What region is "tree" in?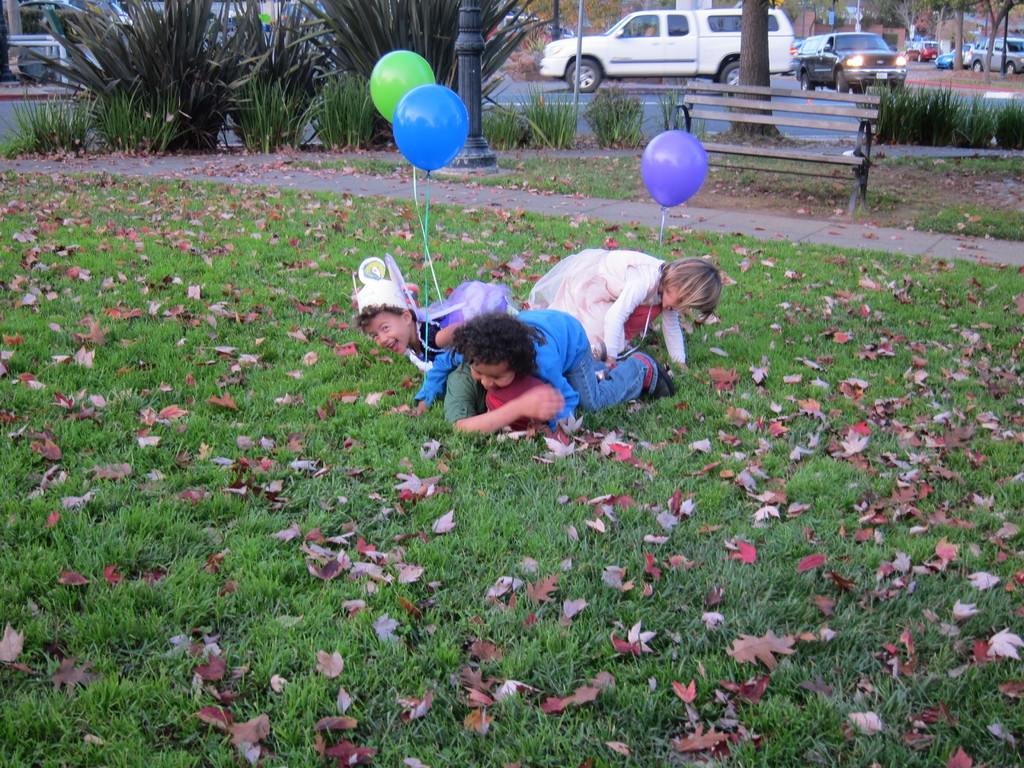
931/0/980/73.
